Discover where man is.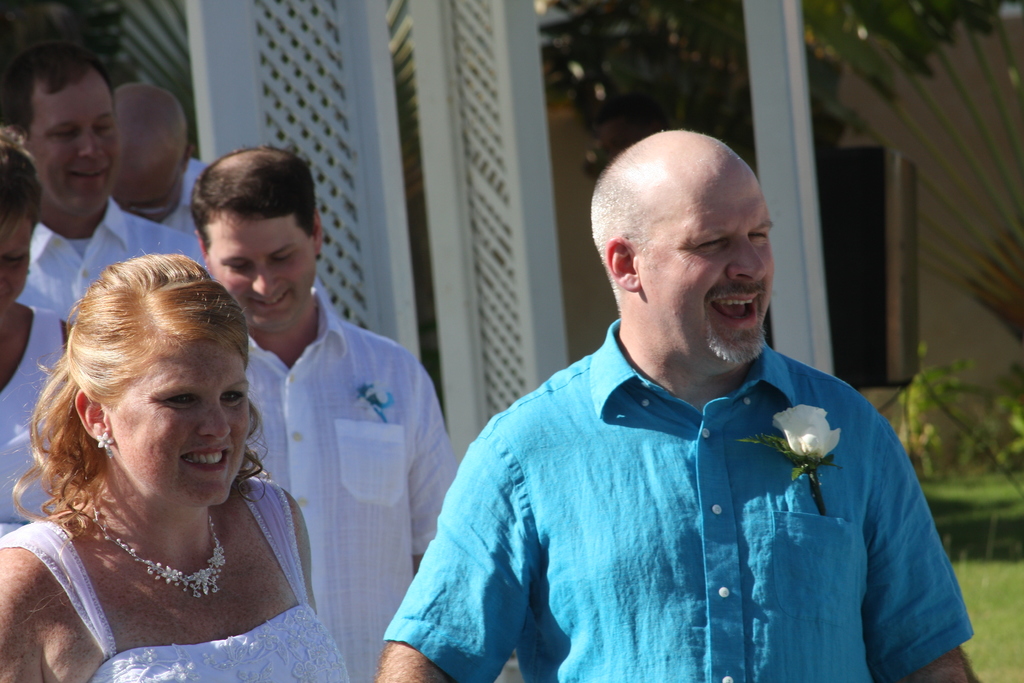
Discovered at locate(0, 29, 200, 309).
